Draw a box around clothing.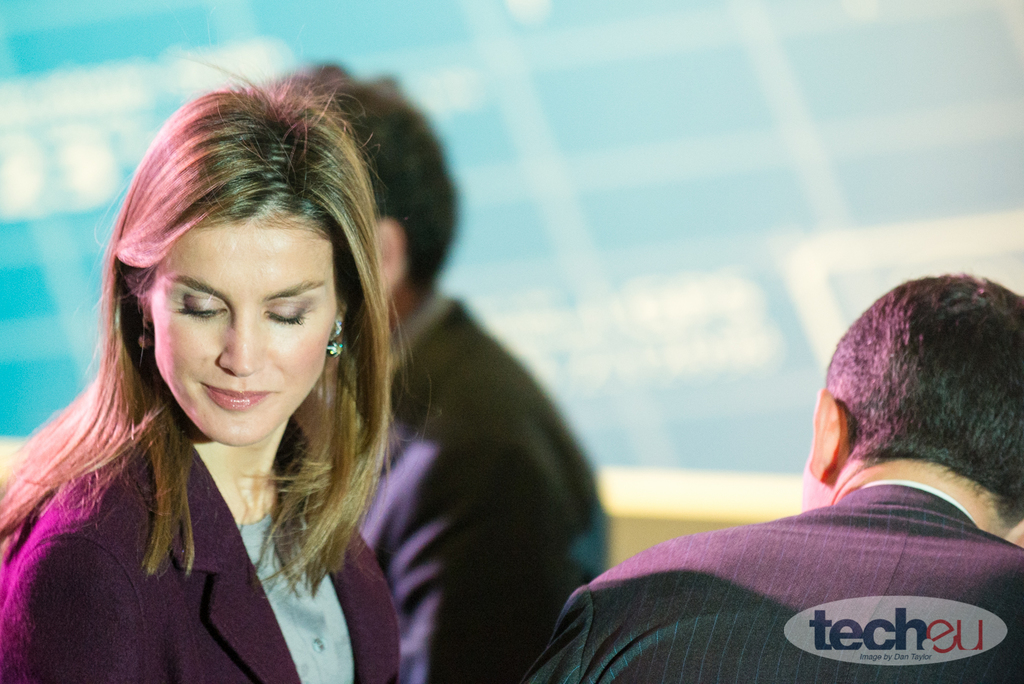
(0,405,411,683).
